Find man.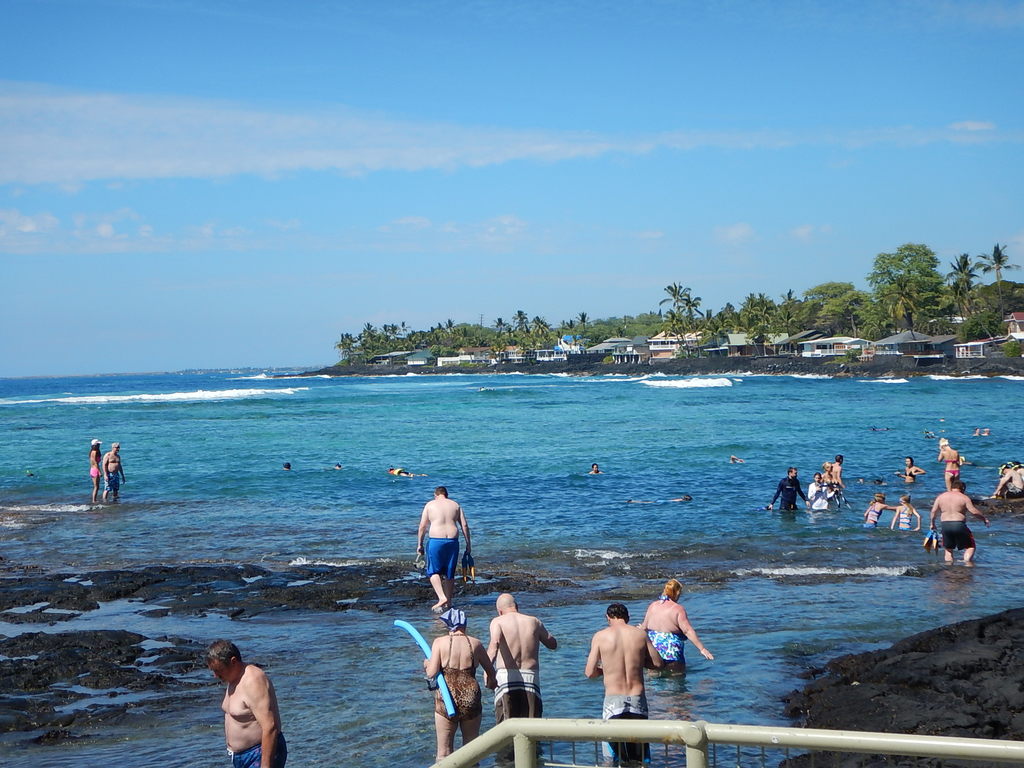
[824,445,851,491].
